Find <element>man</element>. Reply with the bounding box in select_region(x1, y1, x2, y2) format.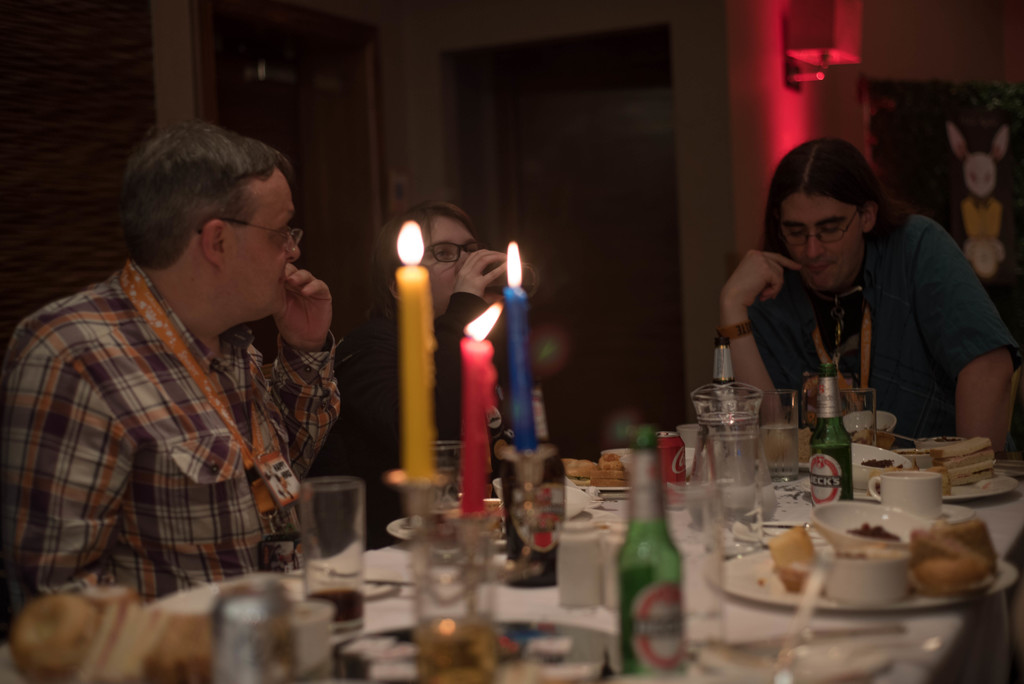
select_region(714, 137, 1023, 458).
